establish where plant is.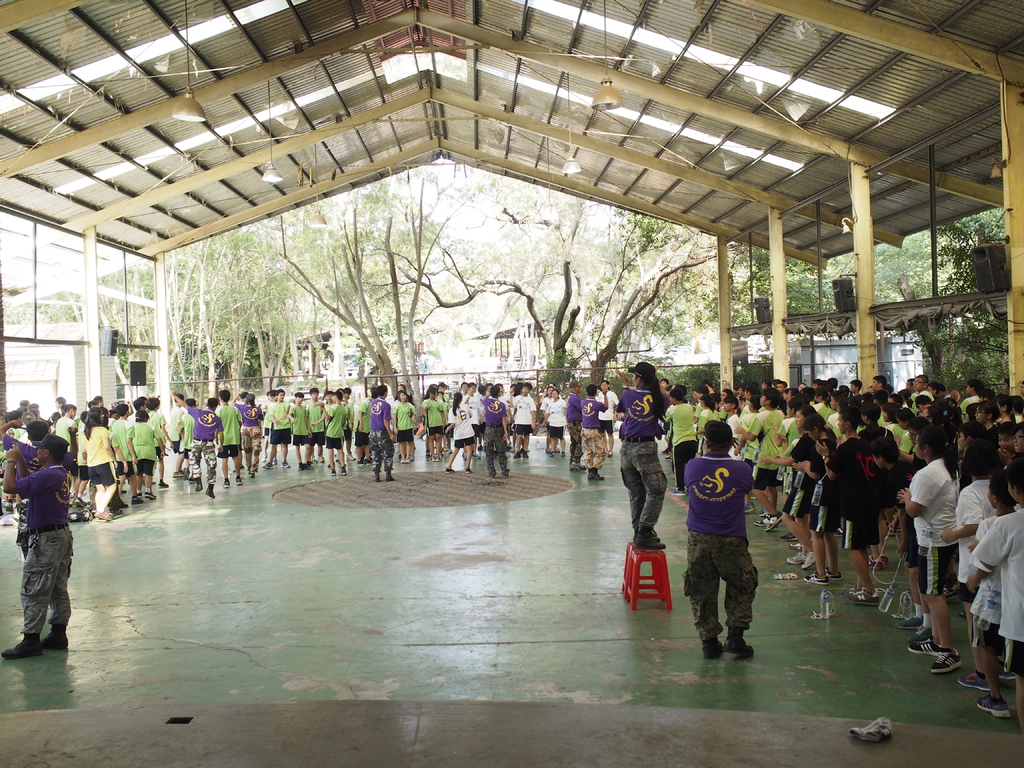
Established at [x1=537, y1=350, x2=580, y2=390].
